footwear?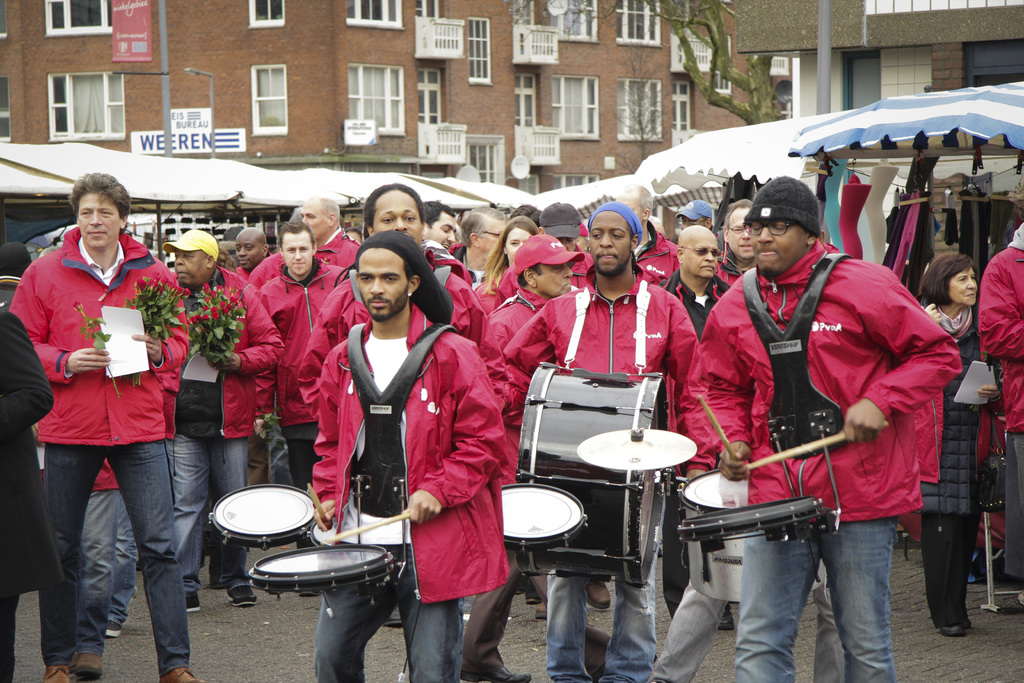
40/657/72/682
